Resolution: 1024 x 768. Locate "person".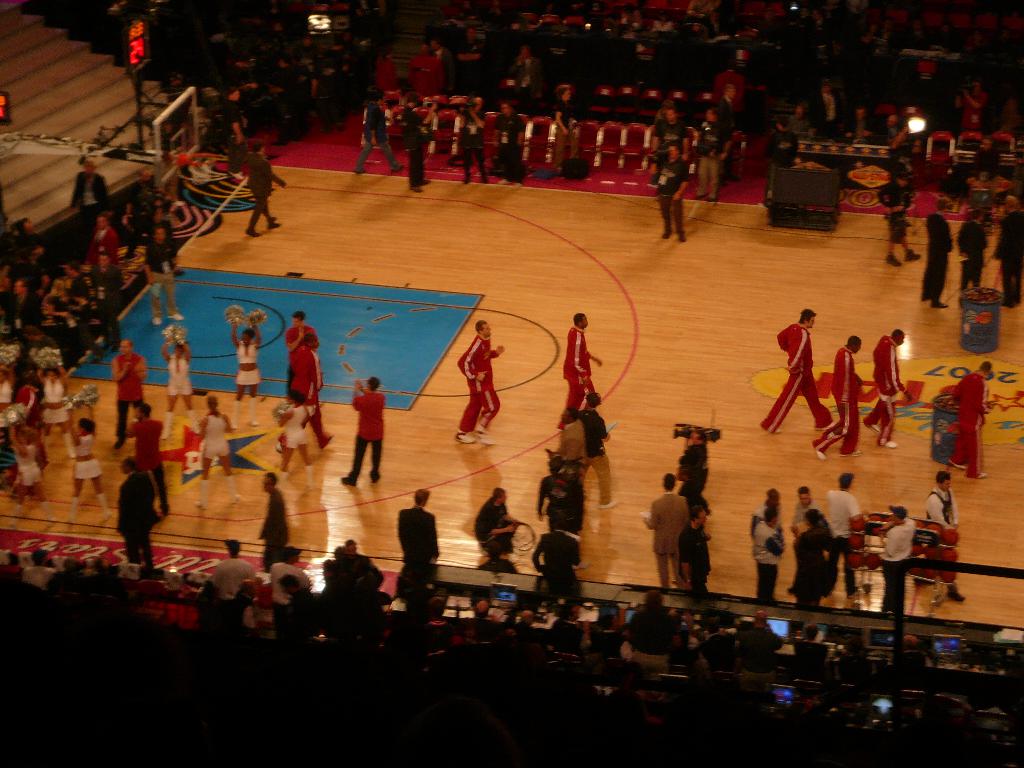
[72,151,107,218].
